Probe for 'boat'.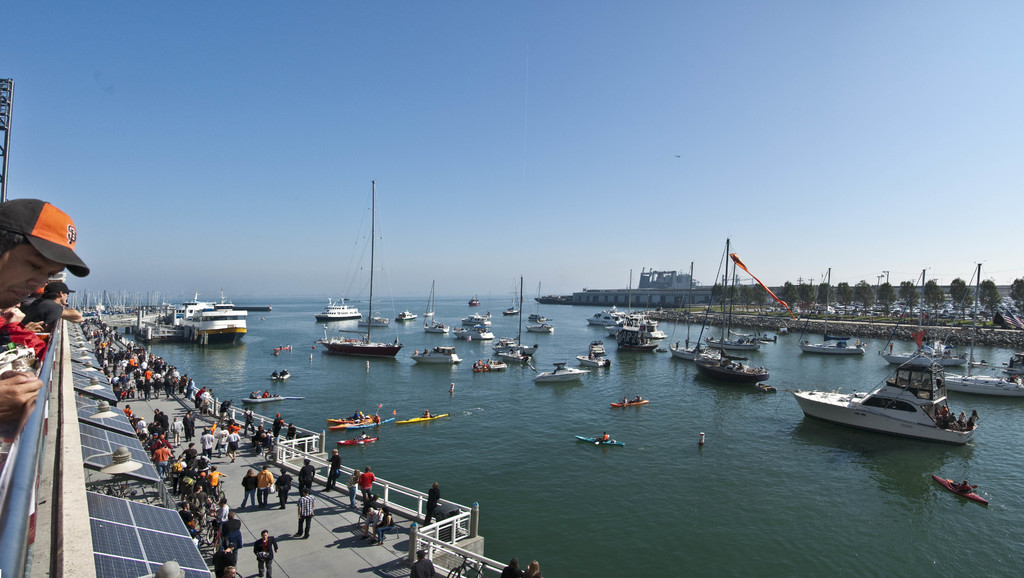
Probe result: (534, 363, 593, 385).
